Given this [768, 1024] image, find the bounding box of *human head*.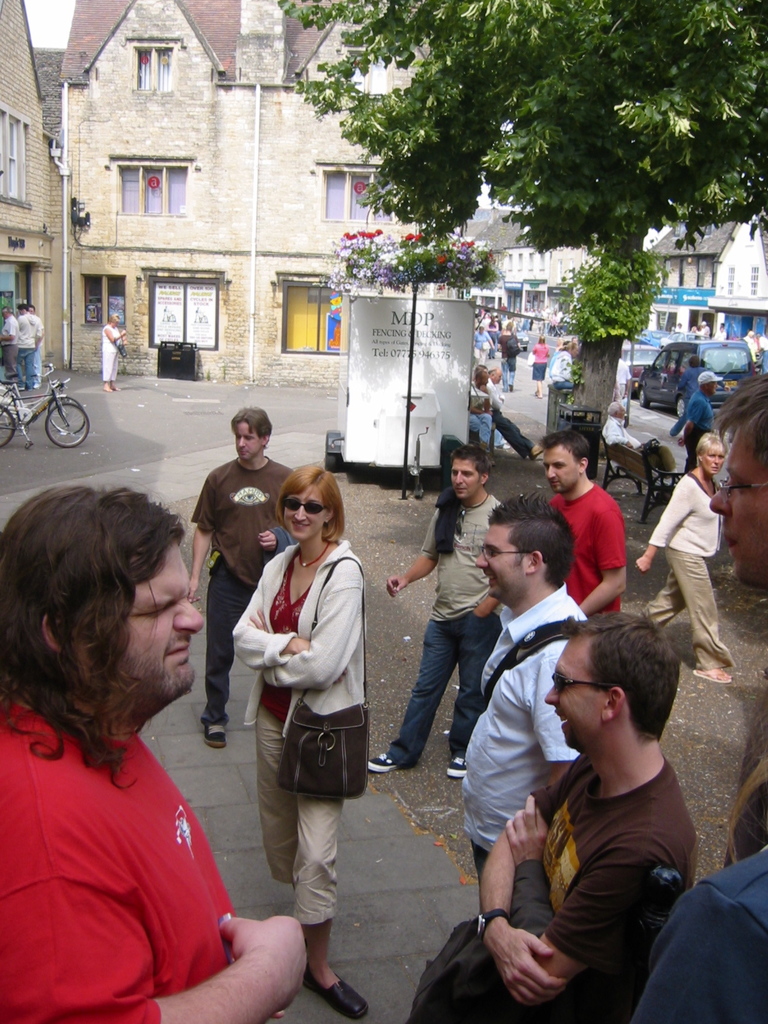
{"left": 447, "top": 445, "right": 492, "bottom": 501}.
